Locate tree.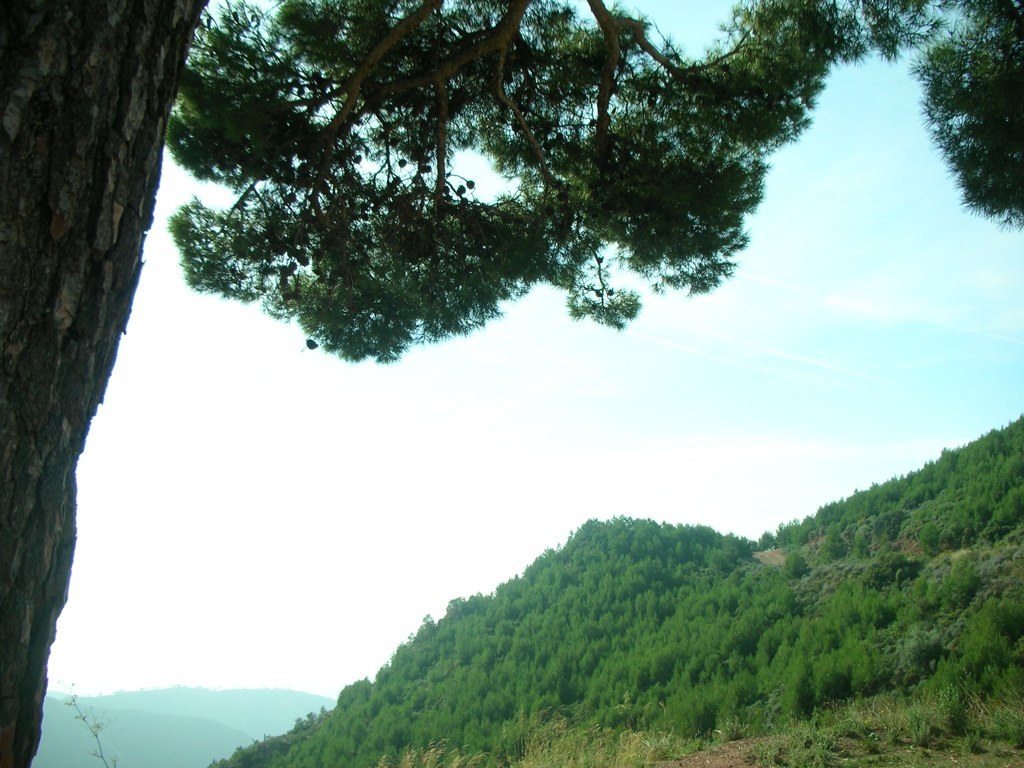
Bounding box: locate(0, 0, 1023, 767).
